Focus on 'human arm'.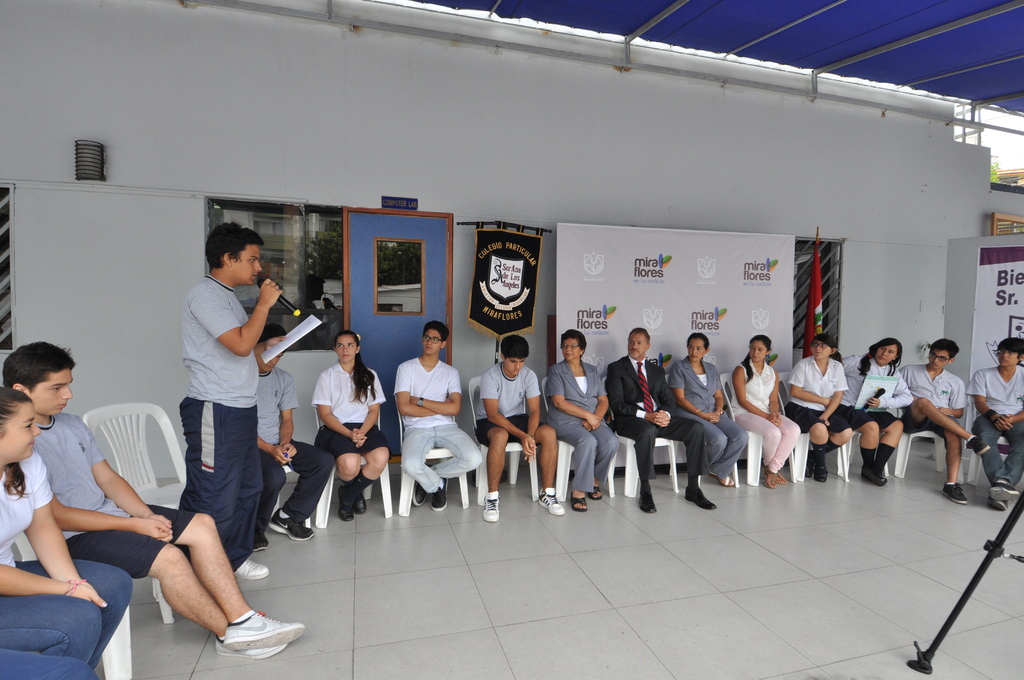
Focused at pyautogui.locateOnScreen(712, 361, 726, 416).
